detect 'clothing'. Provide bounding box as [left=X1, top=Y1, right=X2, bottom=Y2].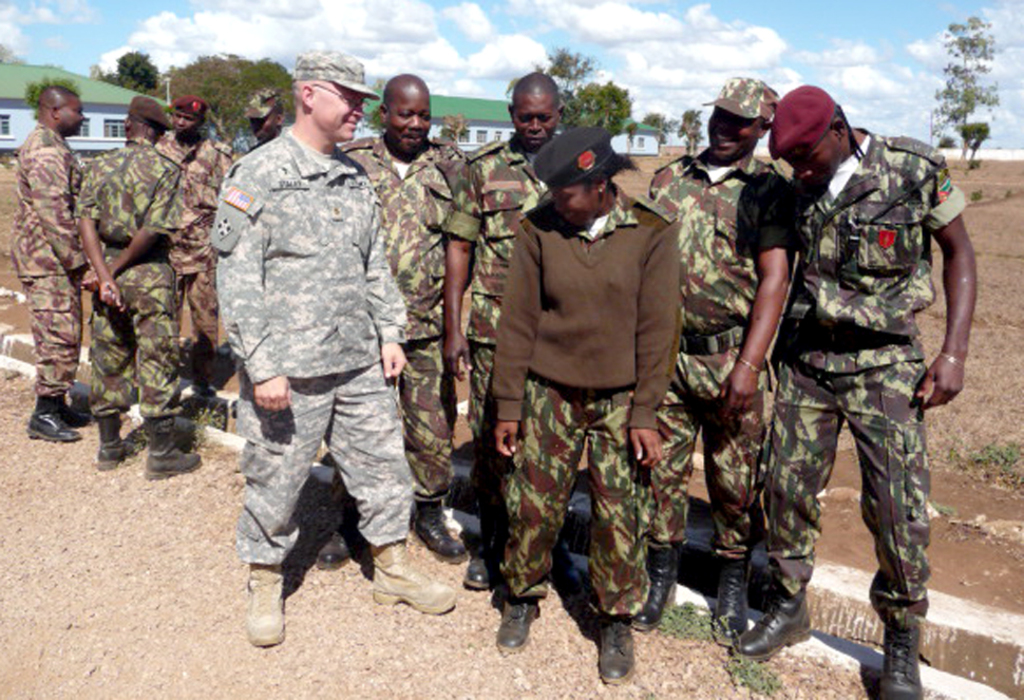
[left=441, top=143, right=556, bottom=544].
